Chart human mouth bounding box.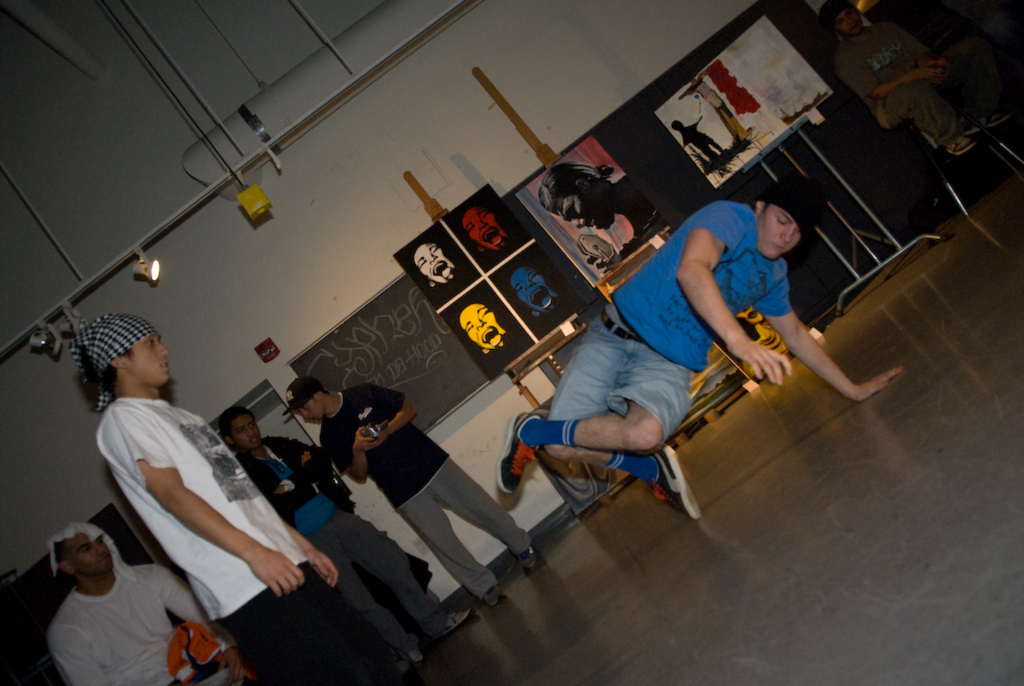
Charted: (101,555,107,559).
